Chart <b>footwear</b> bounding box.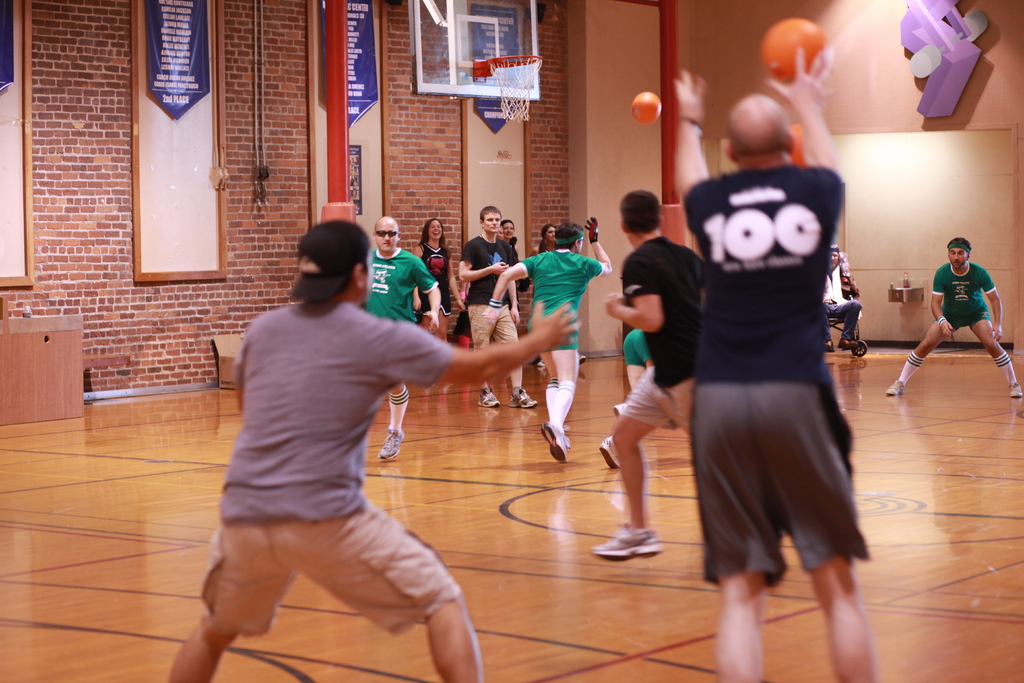
Charted: BBox(543, 420, 570, 467).
